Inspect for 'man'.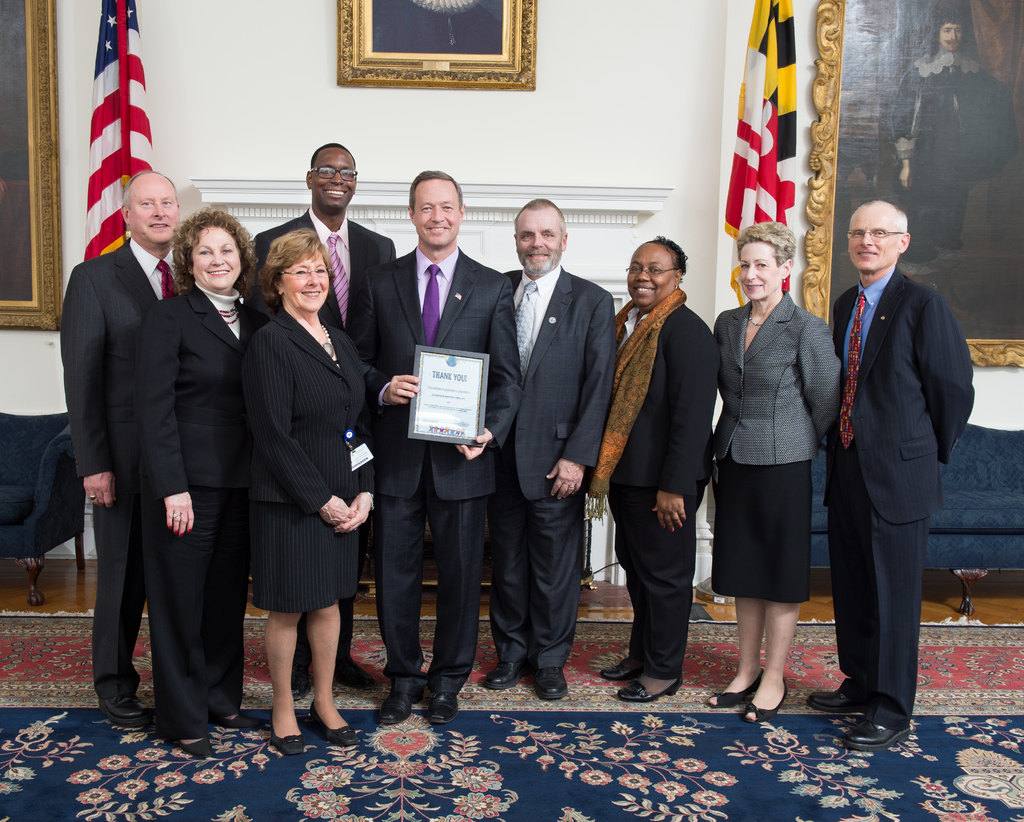
Inspection: box=[816, 157, 971, 730].
